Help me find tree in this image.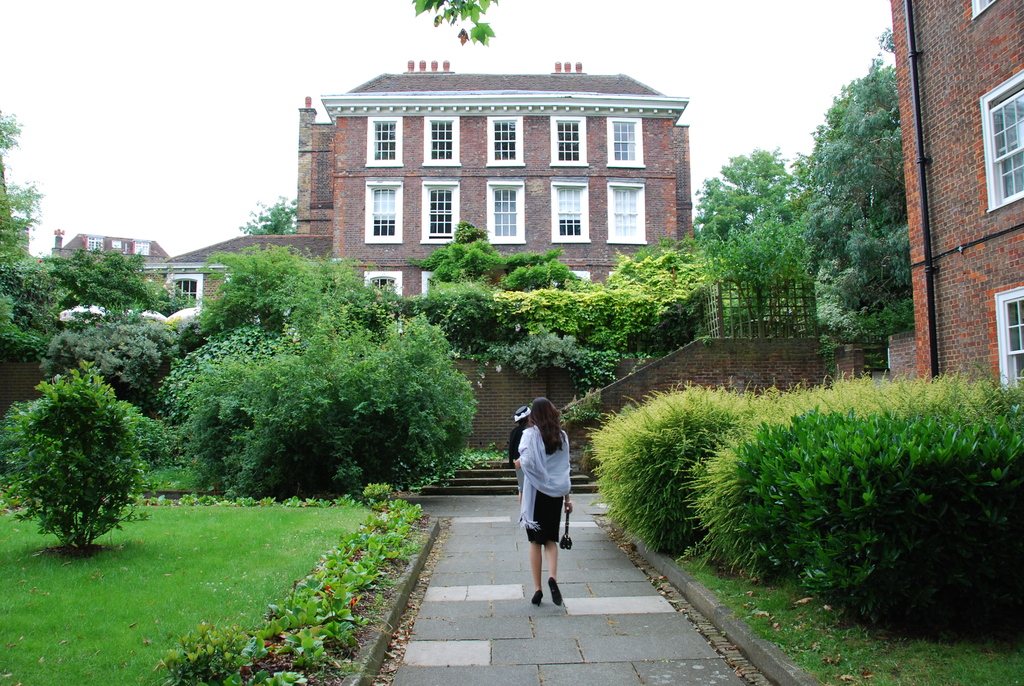
Found it: {"left": 235, "top": 190, "right": 295, "bottom": 238}.
